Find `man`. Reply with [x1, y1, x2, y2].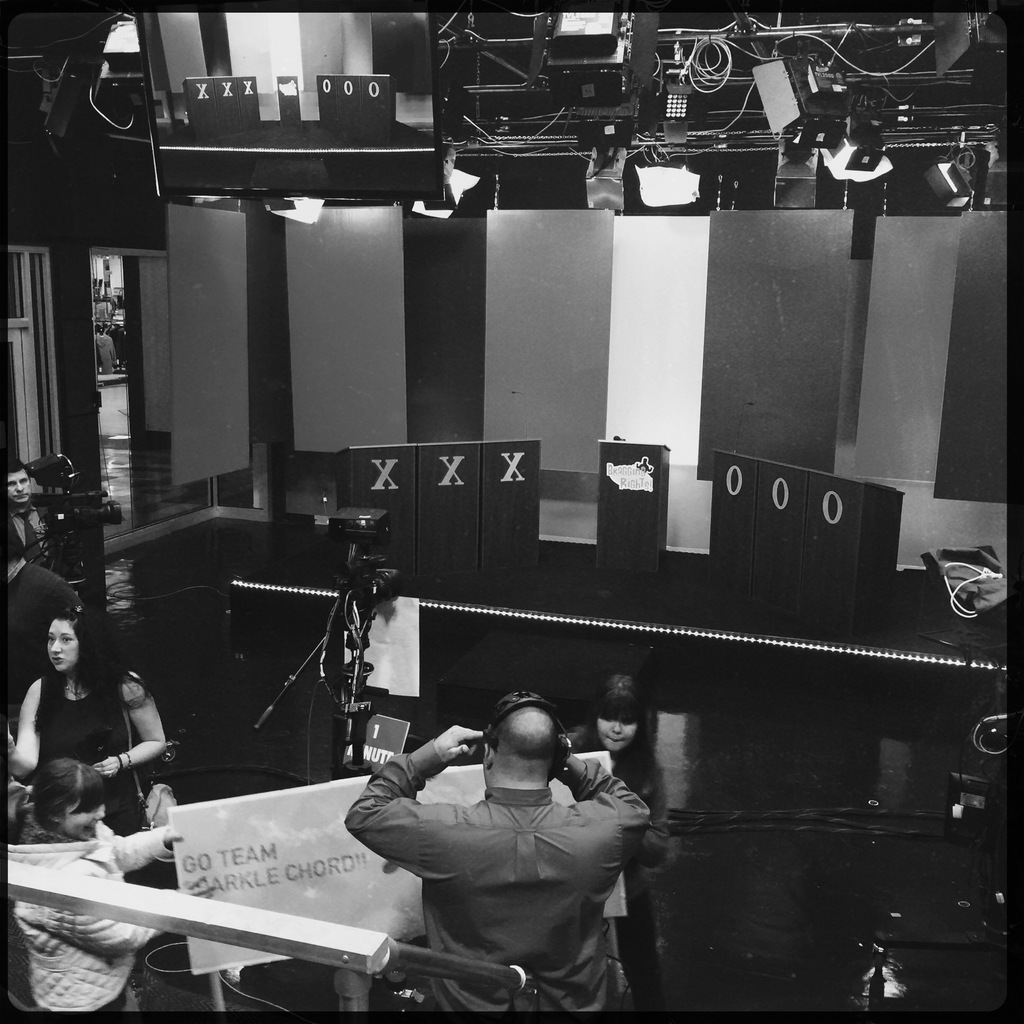
[348, 698, 652, 1014].
